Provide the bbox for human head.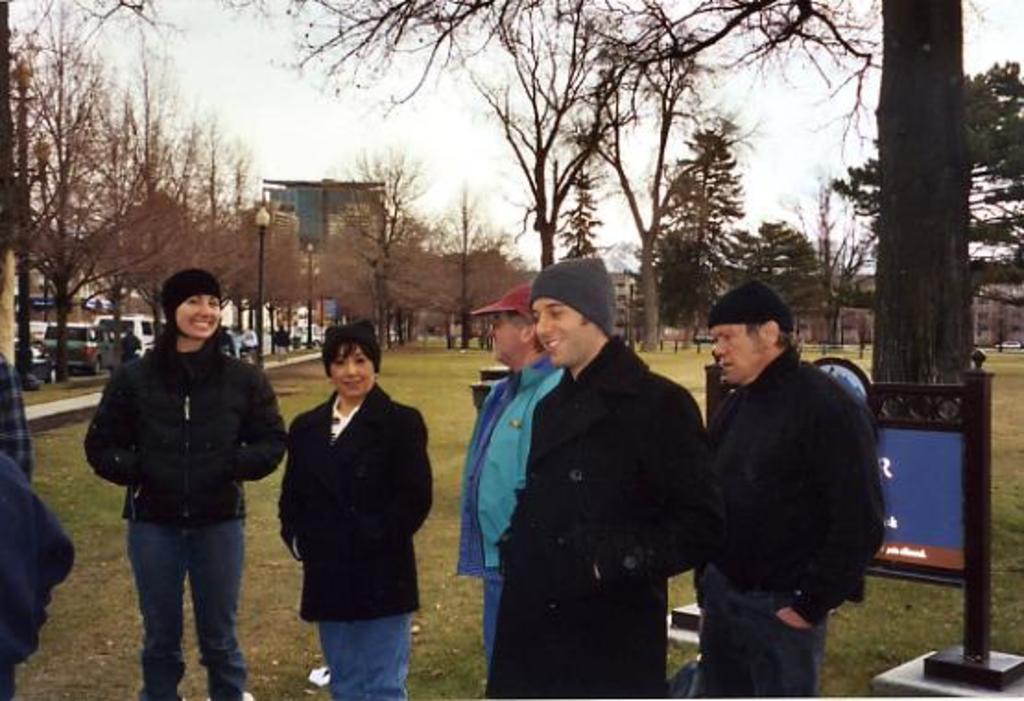
bbox=(162, 266, 221, 339).
